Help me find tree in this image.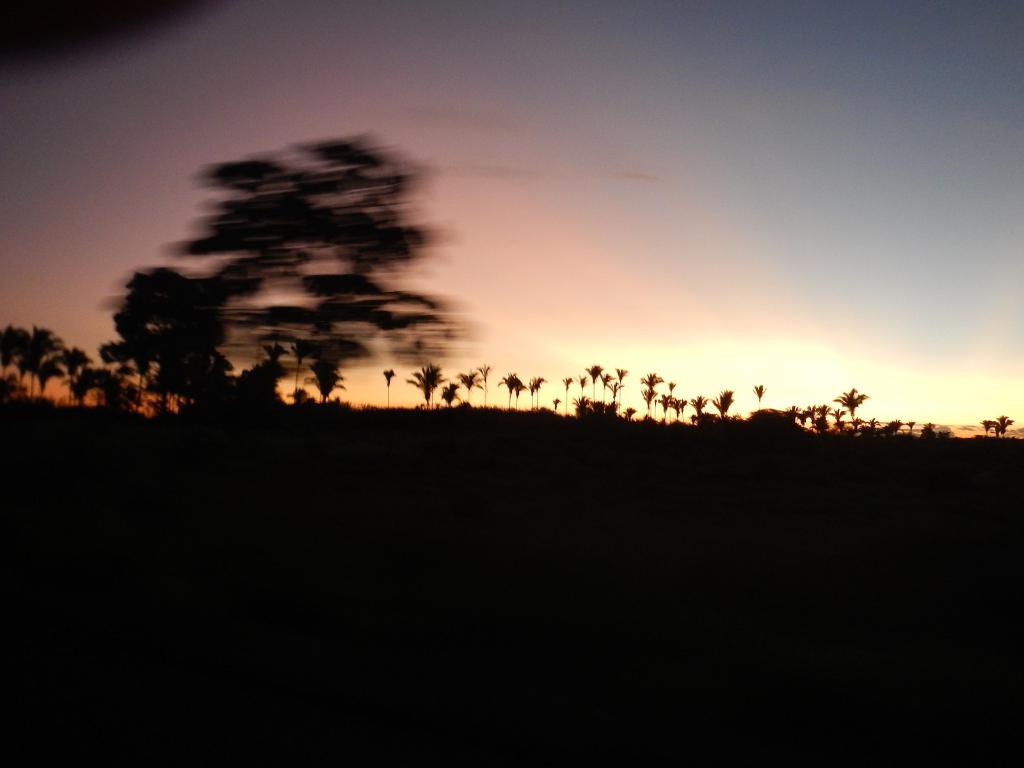
Found it: [x1=587, y1=365, x2=600, y2=403].
